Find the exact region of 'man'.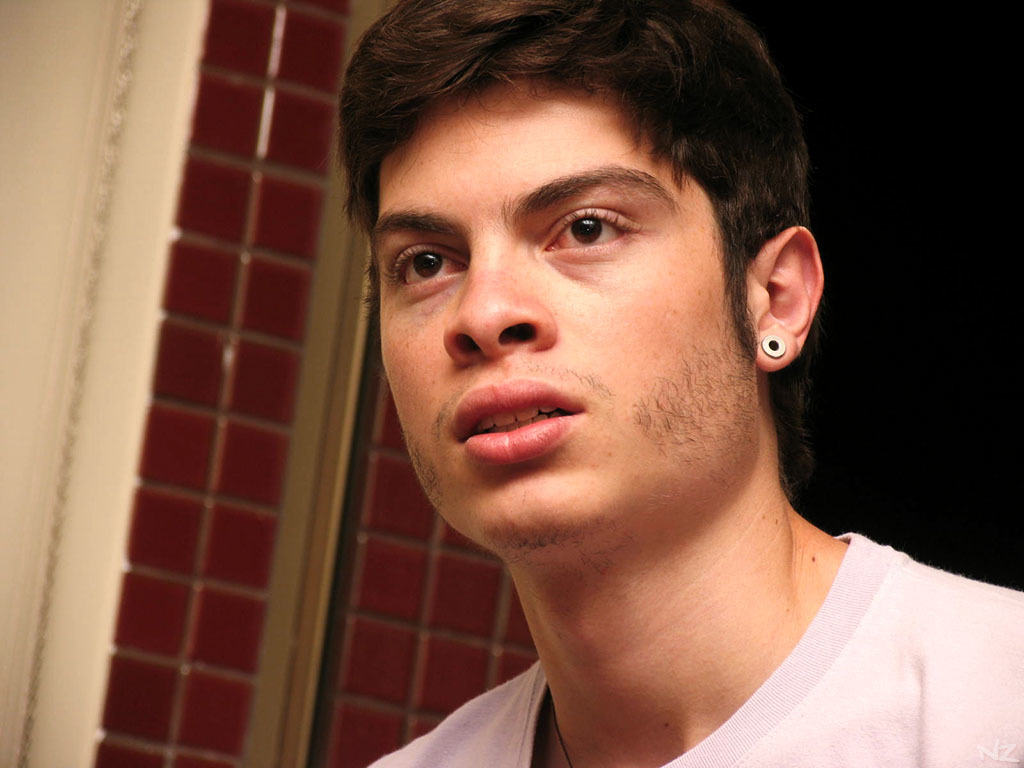
Exact region: bbox(334, 0, 1023, 767).
